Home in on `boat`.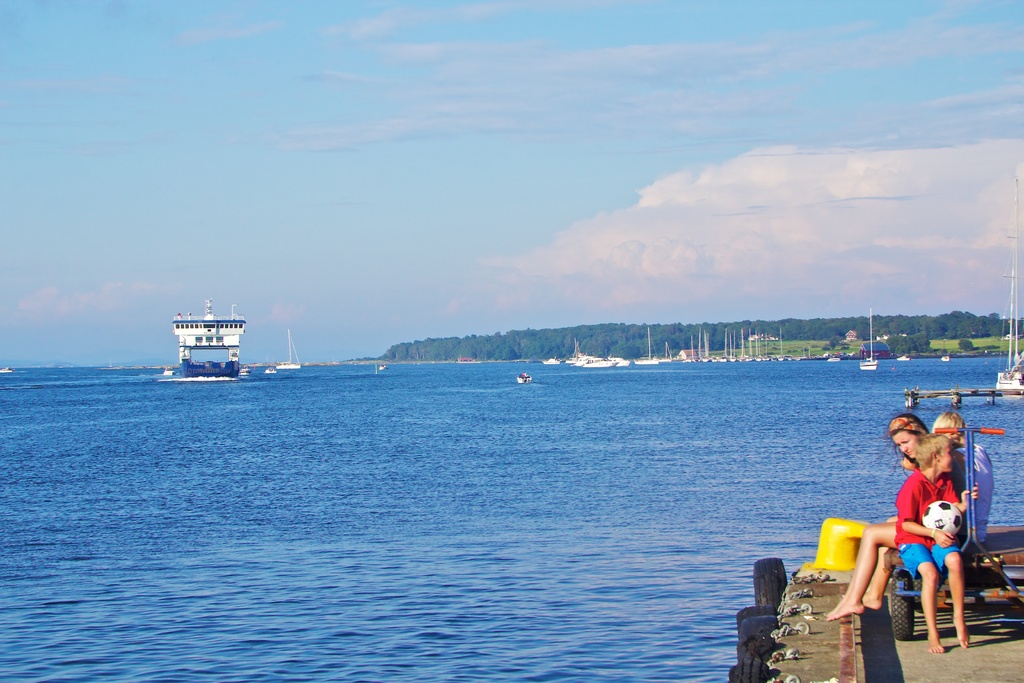
Homed in at box=[277, 329, 301, 370].
